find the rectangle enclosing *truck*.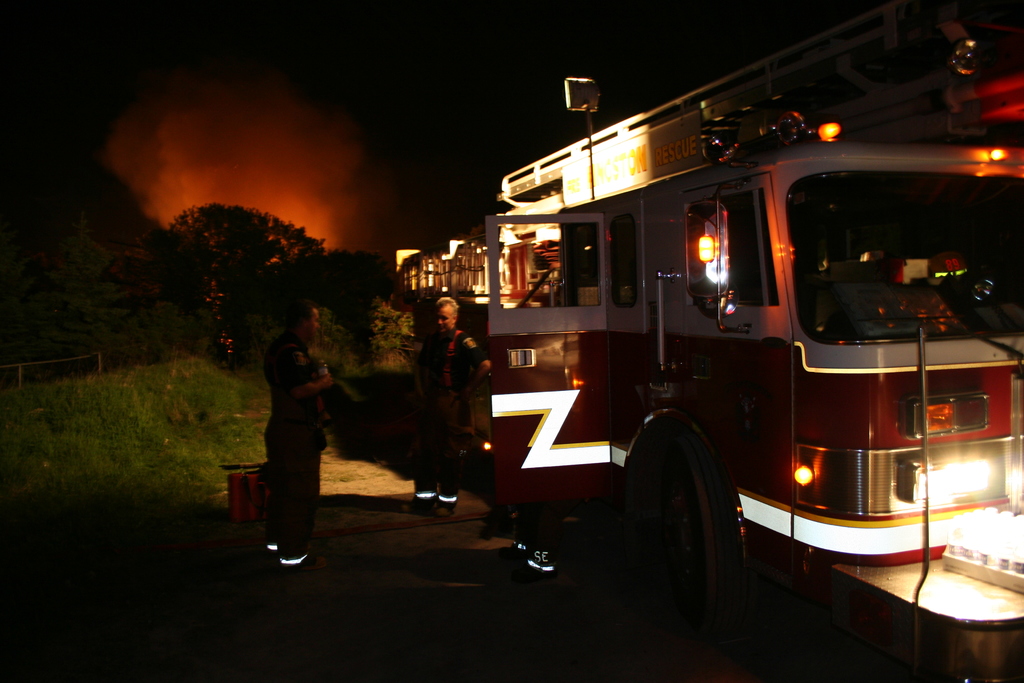
bbox(364, 77, 1007, 636).
